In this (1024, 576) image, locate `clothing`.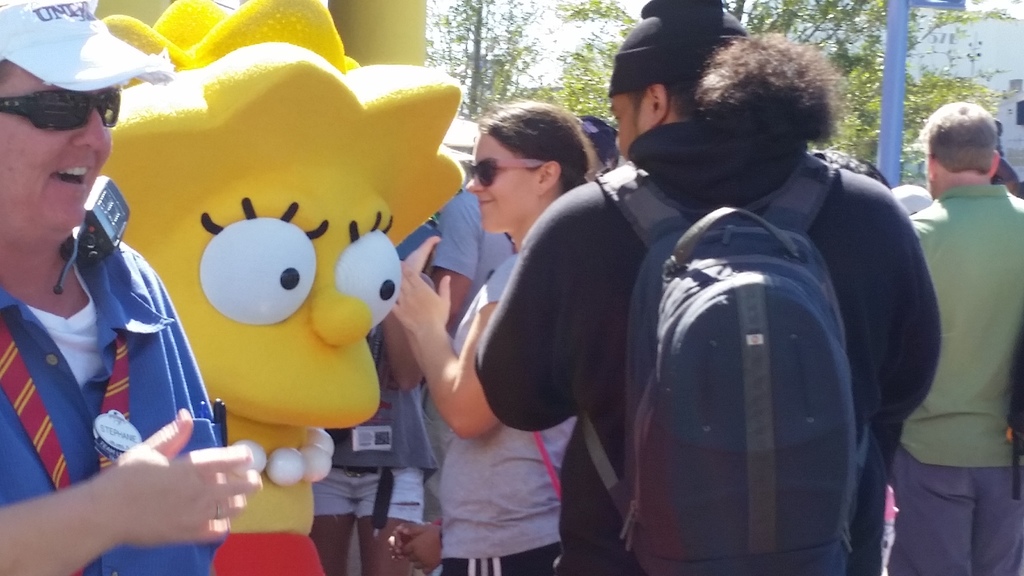
Bounding box: detection(436, 252, 583, 575).
